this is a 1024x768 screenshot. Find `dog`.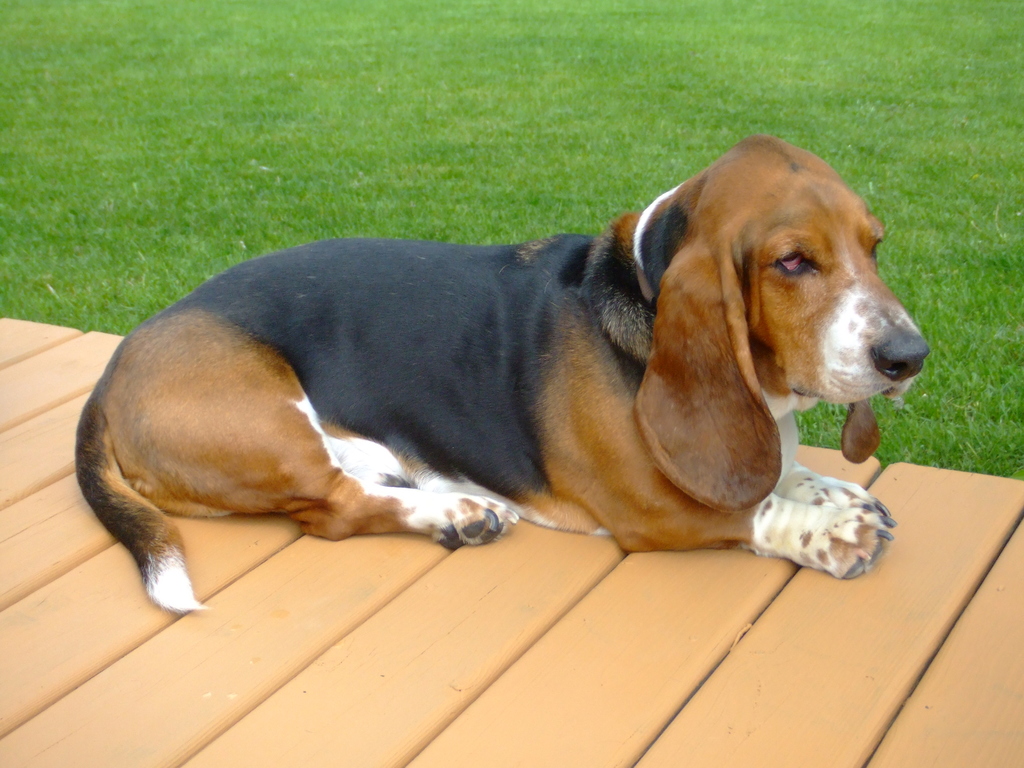
Bounding box: (73,132,932,616).
